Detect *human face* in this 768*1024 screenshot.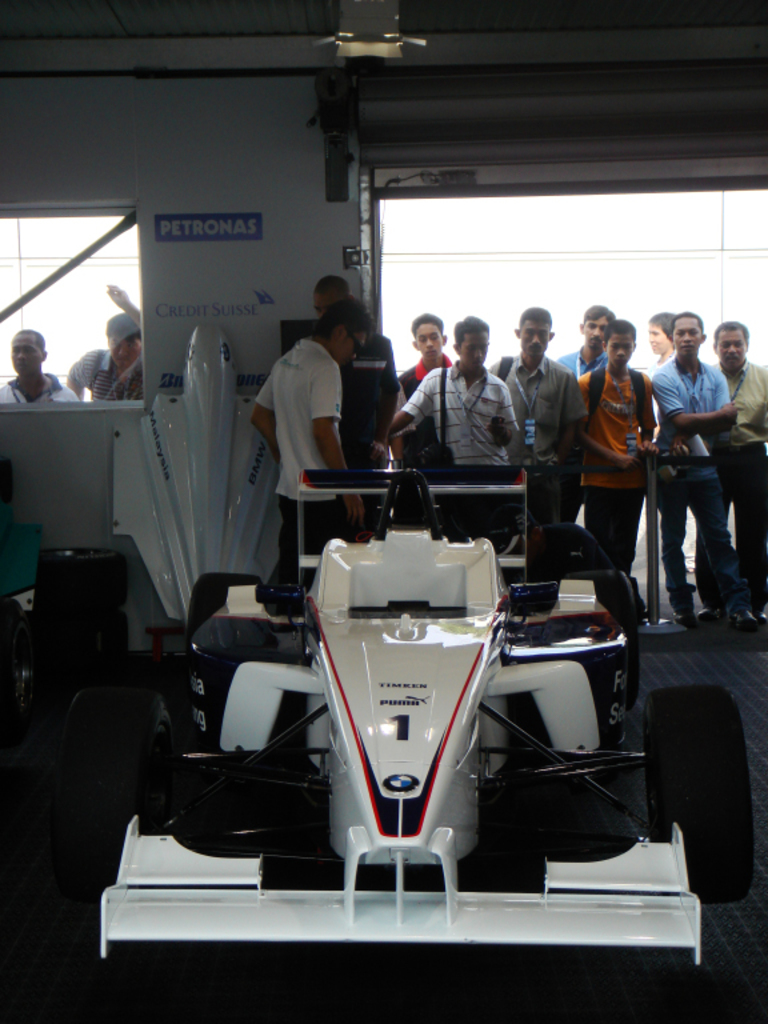
Detection: rect(335, 329, 365, 368).
